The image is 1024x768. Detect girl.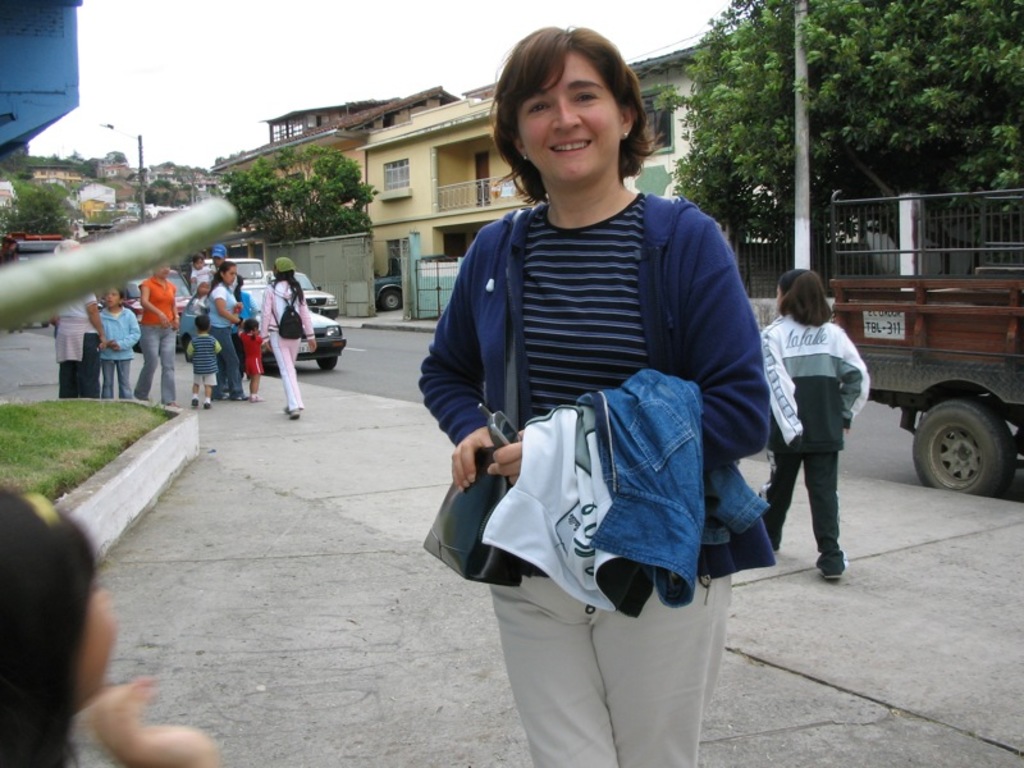
Detection: pyautogui.locateOnScreen(204, 262, 247, 399).
